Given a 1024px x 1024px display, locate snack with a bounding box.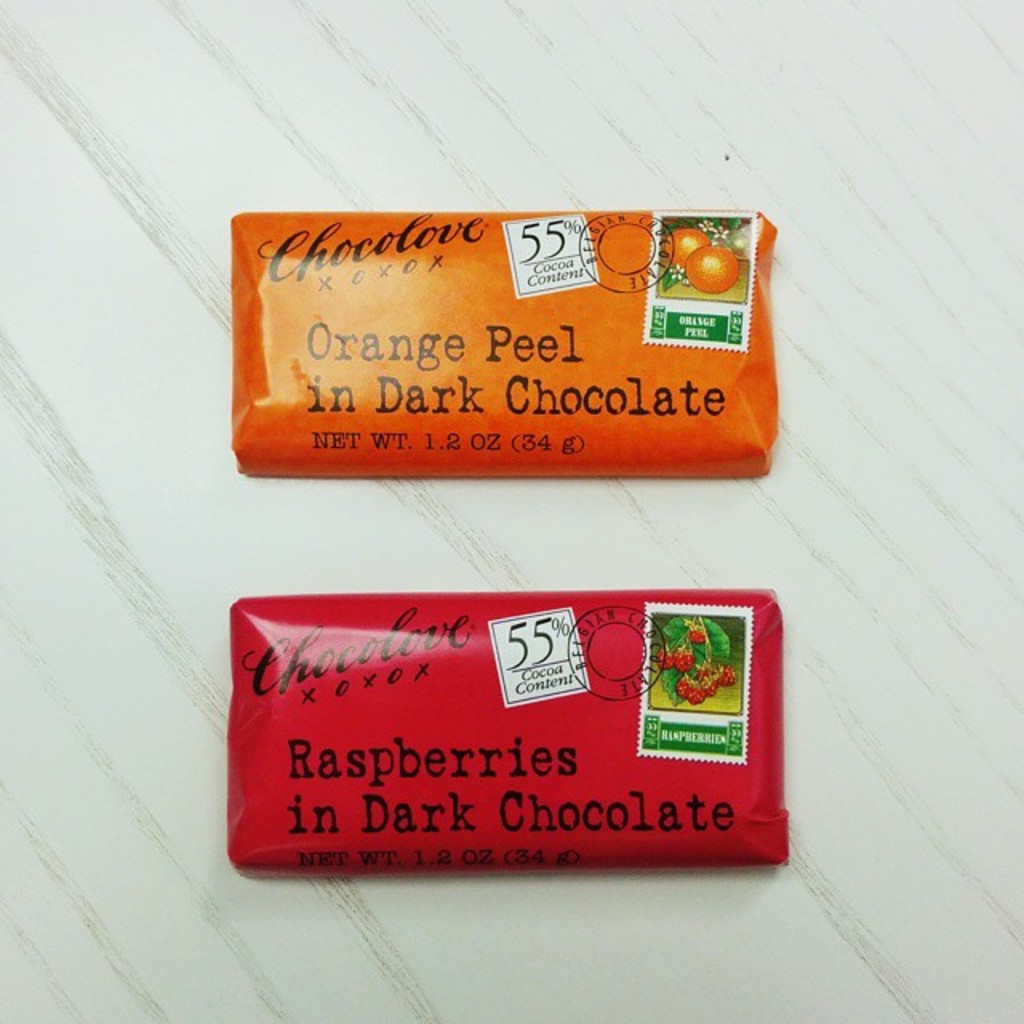
Located: x1=226, y1=586, x2=790, y2=885.
